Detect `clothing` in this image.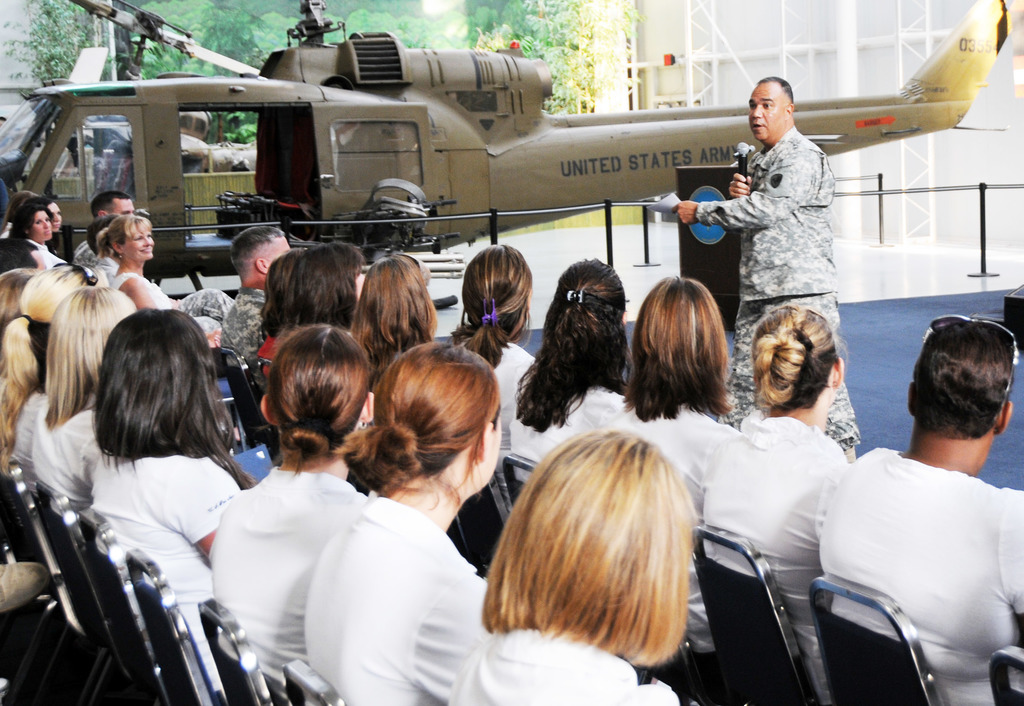
Detection: {"x1": 696, "y1": 125, "x2": 857, "y2": 465}.
